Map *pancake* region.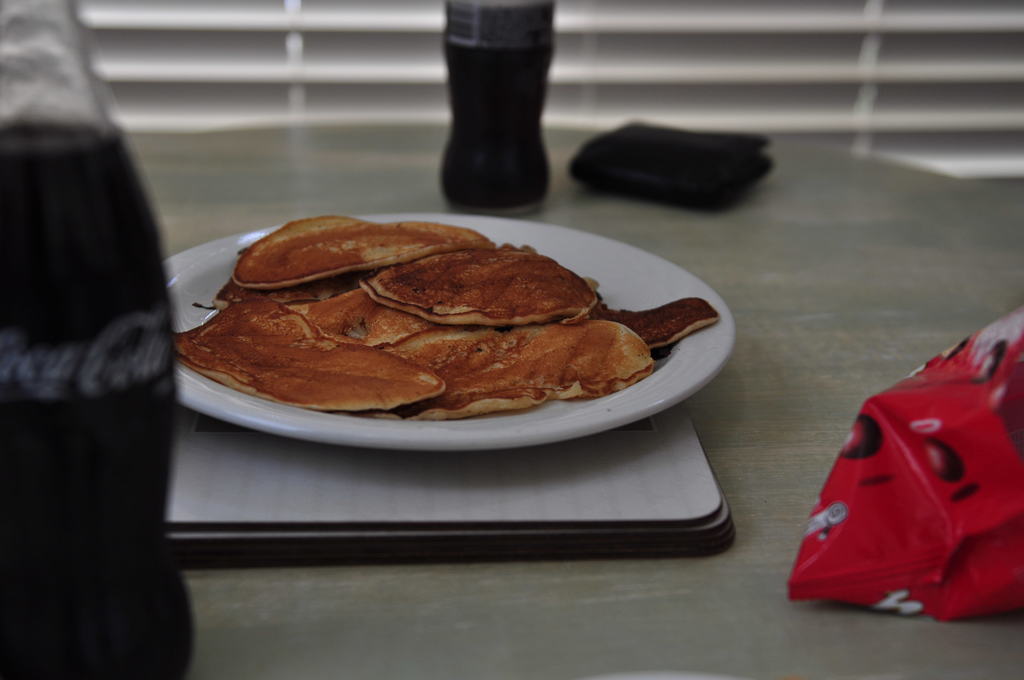
Mapped to <region>291, 285, 441, 349</region>.
